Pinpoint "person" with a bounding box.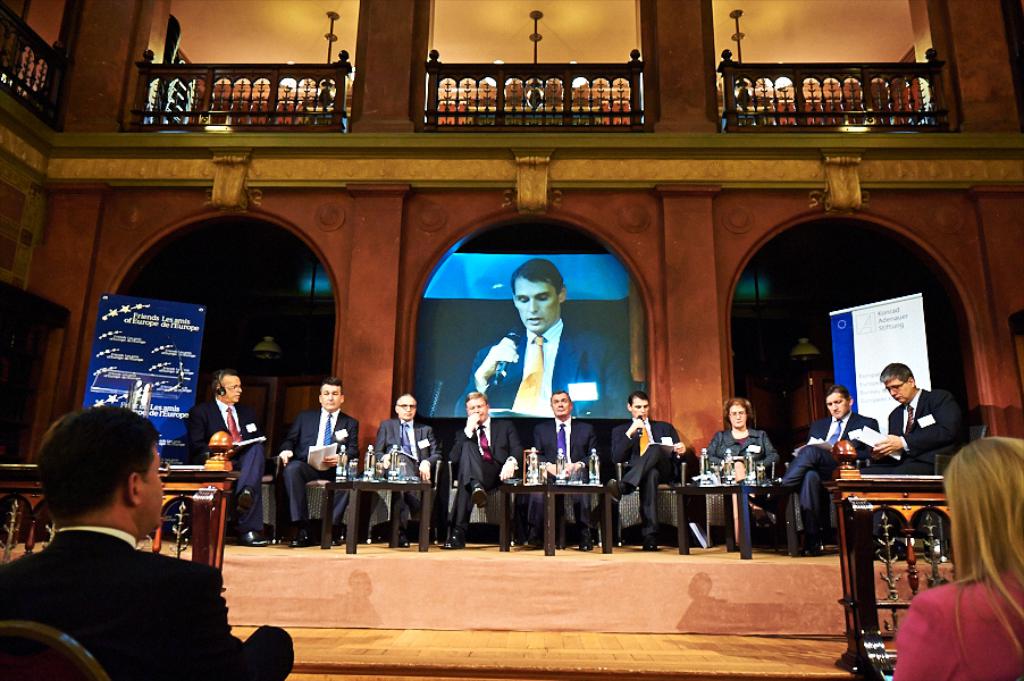
(left=898, top=436, right=1023, bottom=680).
